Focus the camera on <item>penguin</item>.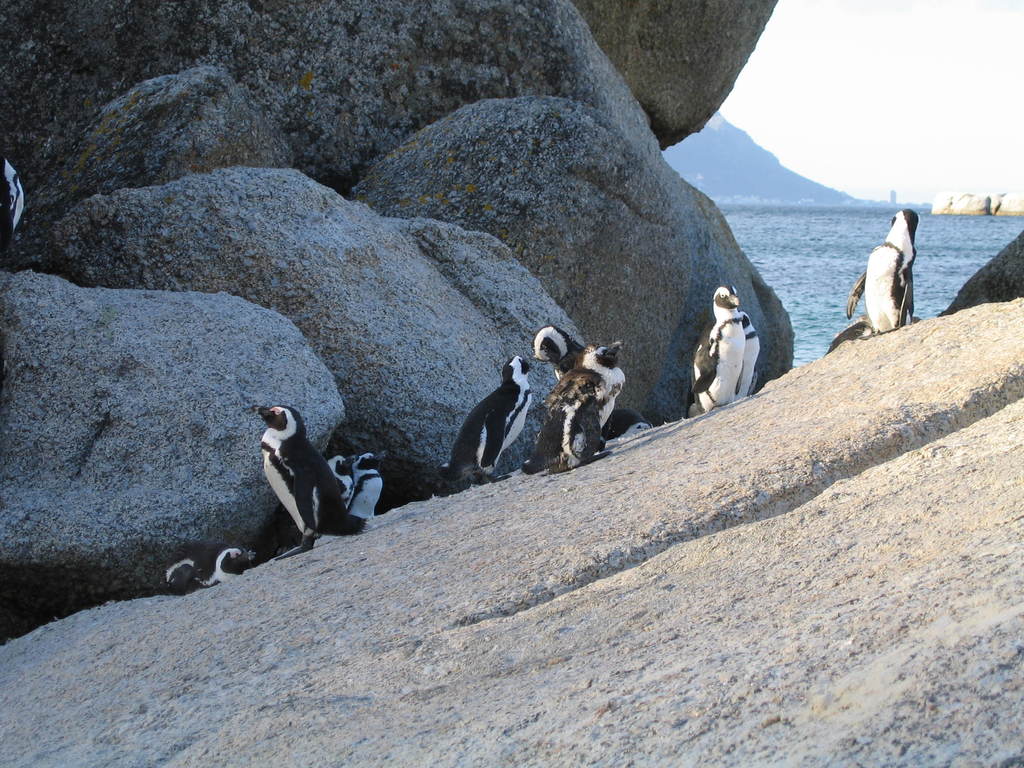
Focus region: pyautogui.locateOnScreen(439, 353, 532, 486).
